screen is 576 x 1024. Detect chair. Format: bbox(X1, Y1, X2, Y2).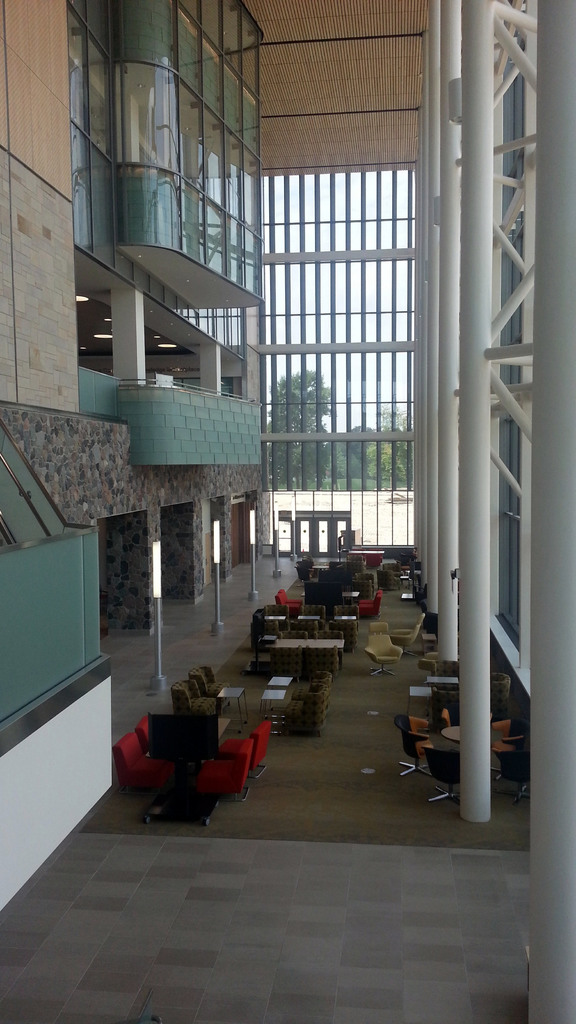
bbox(441, 713, 457, 724).
